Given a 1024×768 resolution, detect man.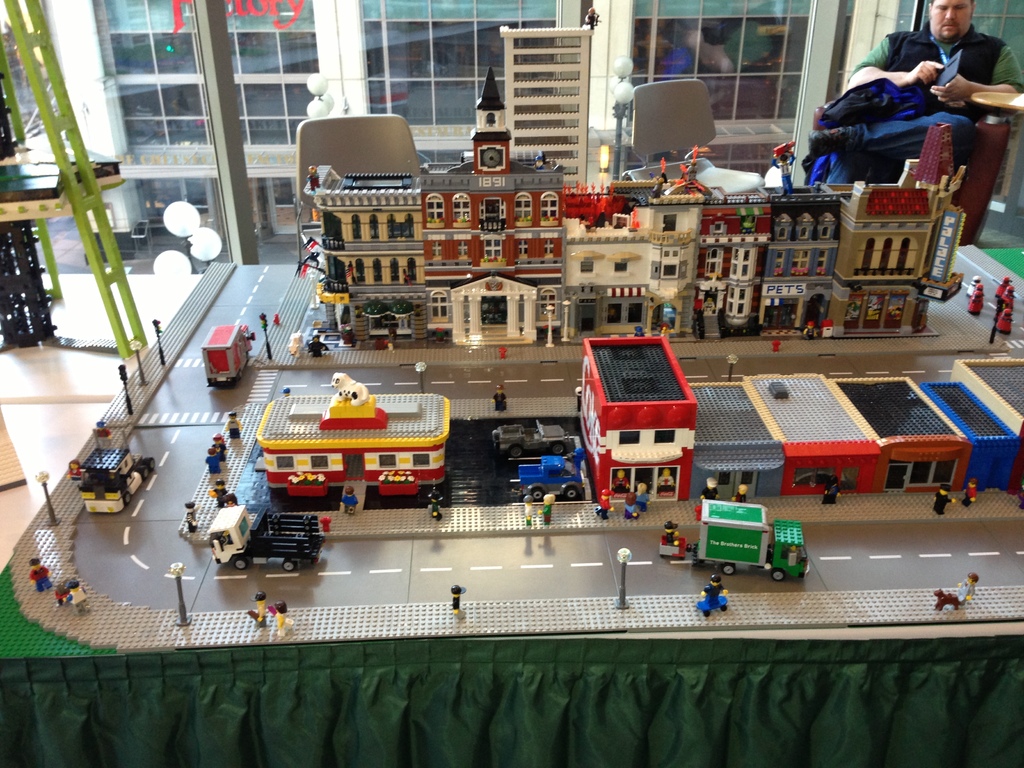
locate(991, 277, 1012, 298).
